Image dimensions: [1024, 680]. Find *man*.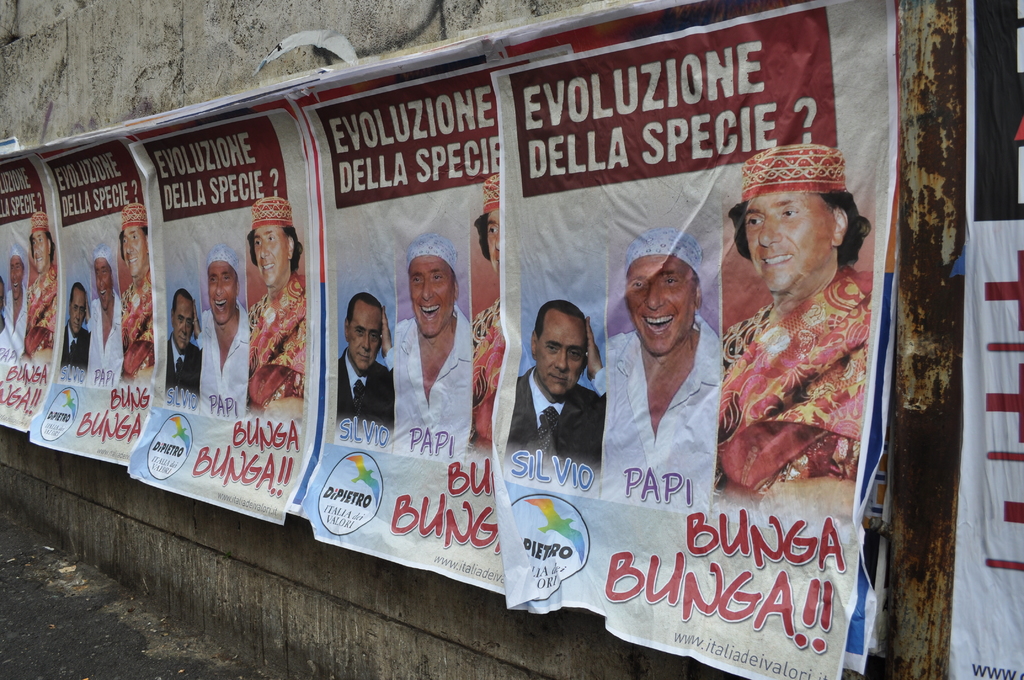
l=122, t=202, r=156, b=387.
